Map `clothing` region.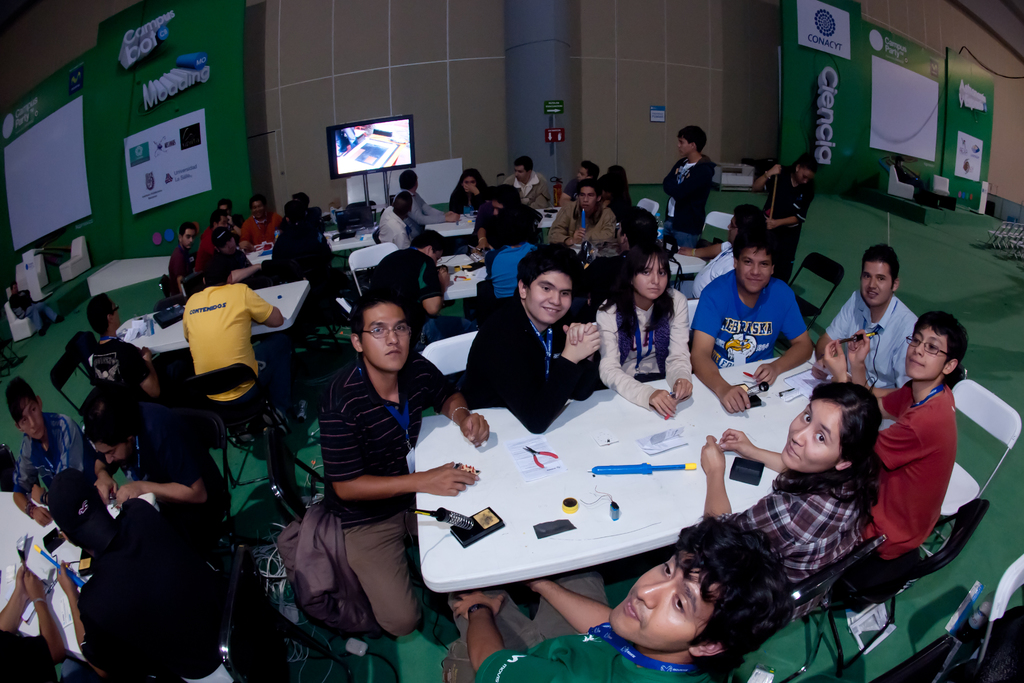
Mapped to (left=823, top=290, right=923, bottom=397).
